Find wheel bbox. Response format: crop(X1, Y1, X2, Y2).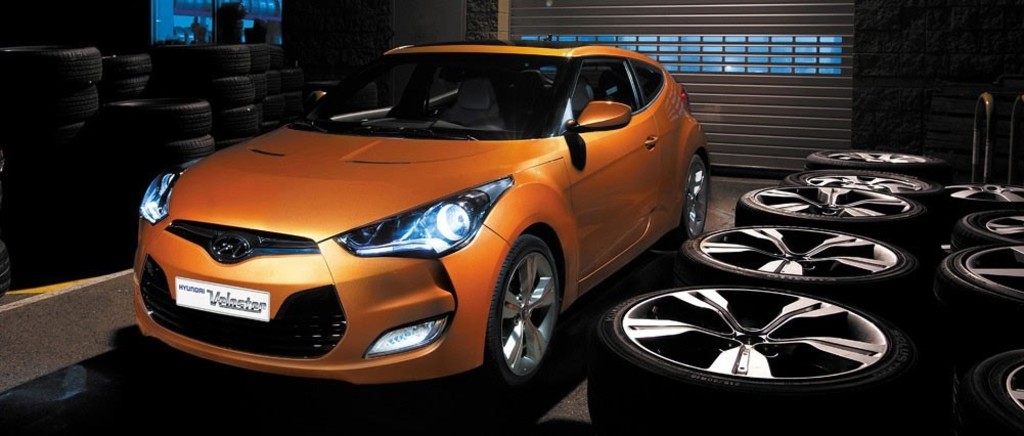
crop(736, 187, 927, 245).
